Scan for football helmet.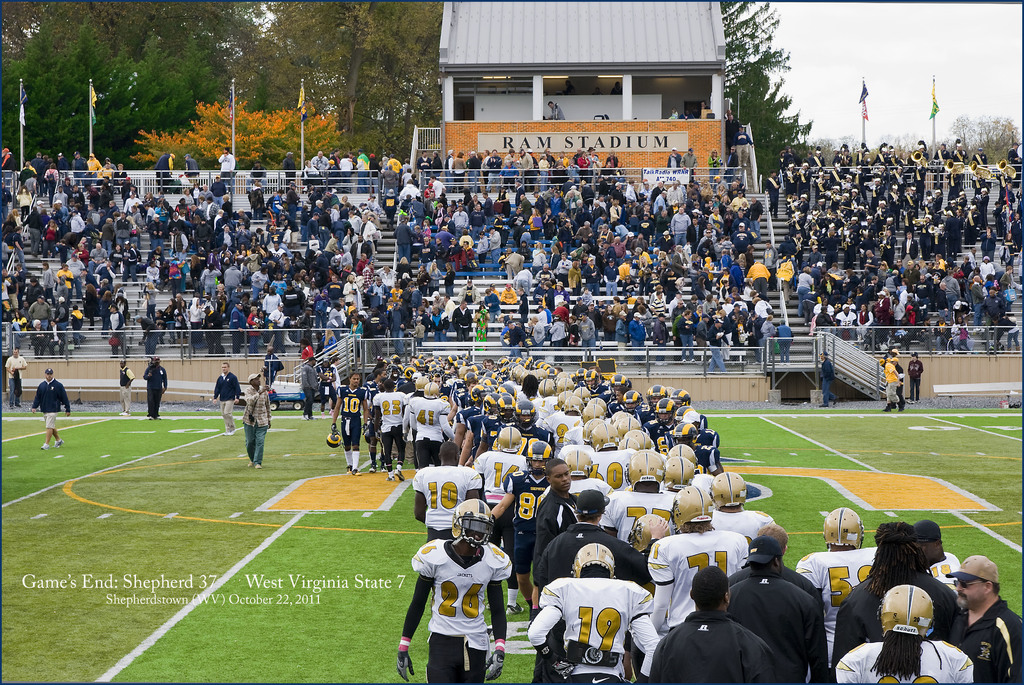
Scan result: [x1=822, y1=505, x2=865, y2=553].
